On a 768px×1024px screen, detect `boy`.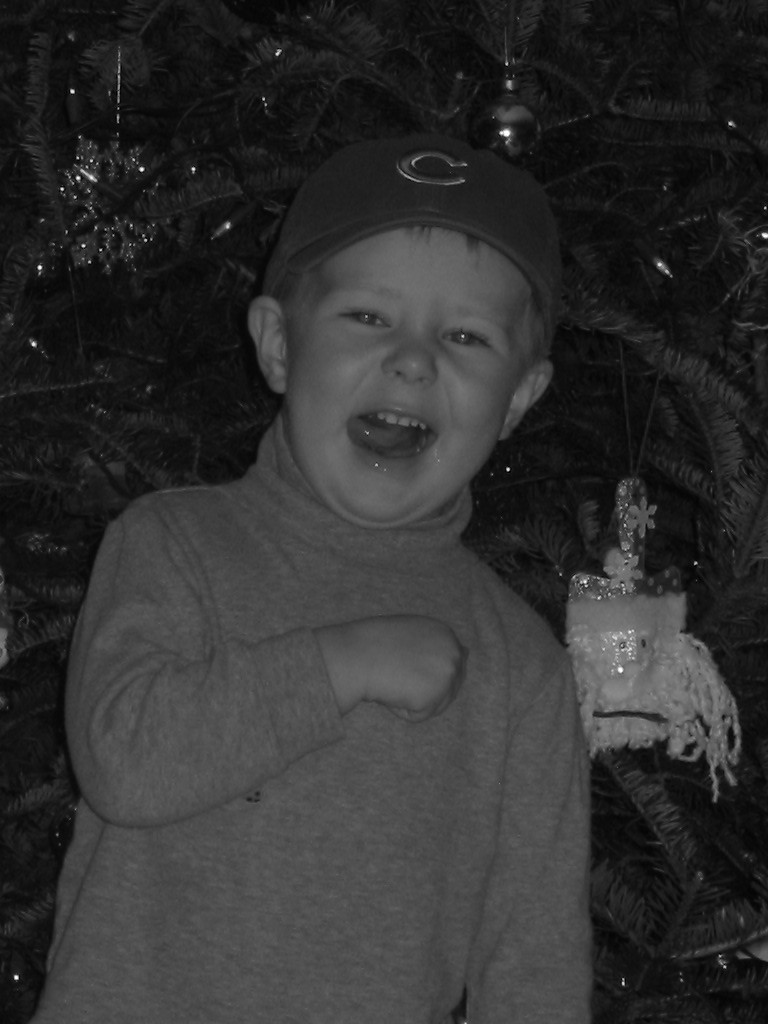
box(105, 118, 615, 1022).
